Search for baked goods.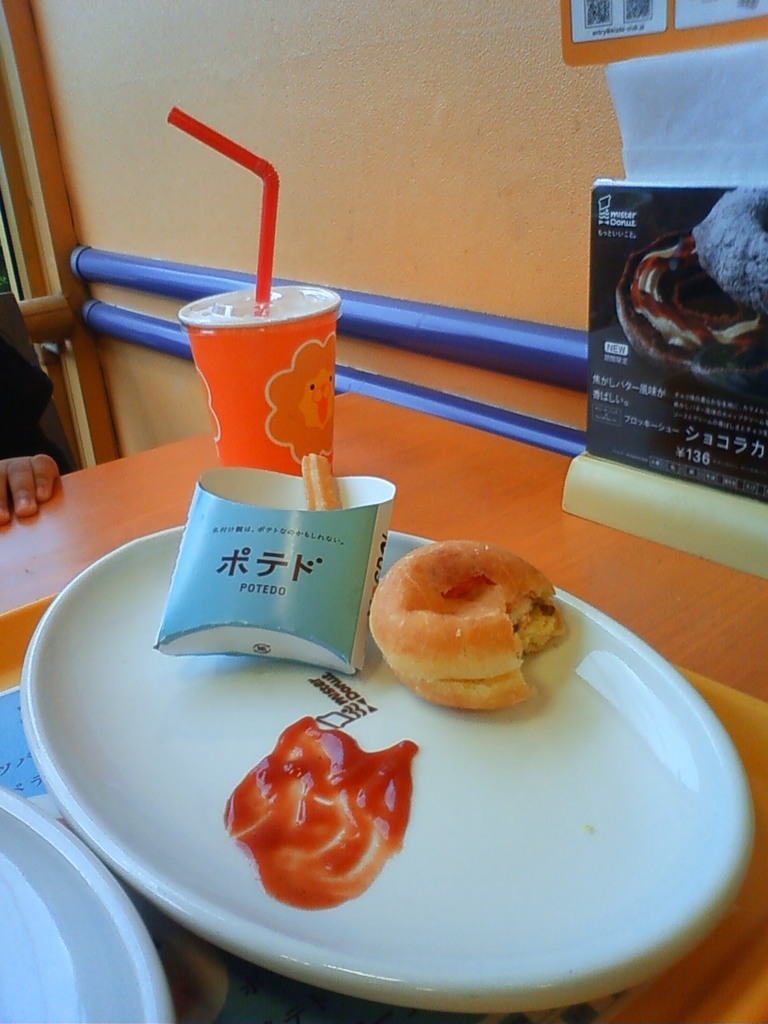
Found at x1=301 y1=452 x2=339 y2=515.
